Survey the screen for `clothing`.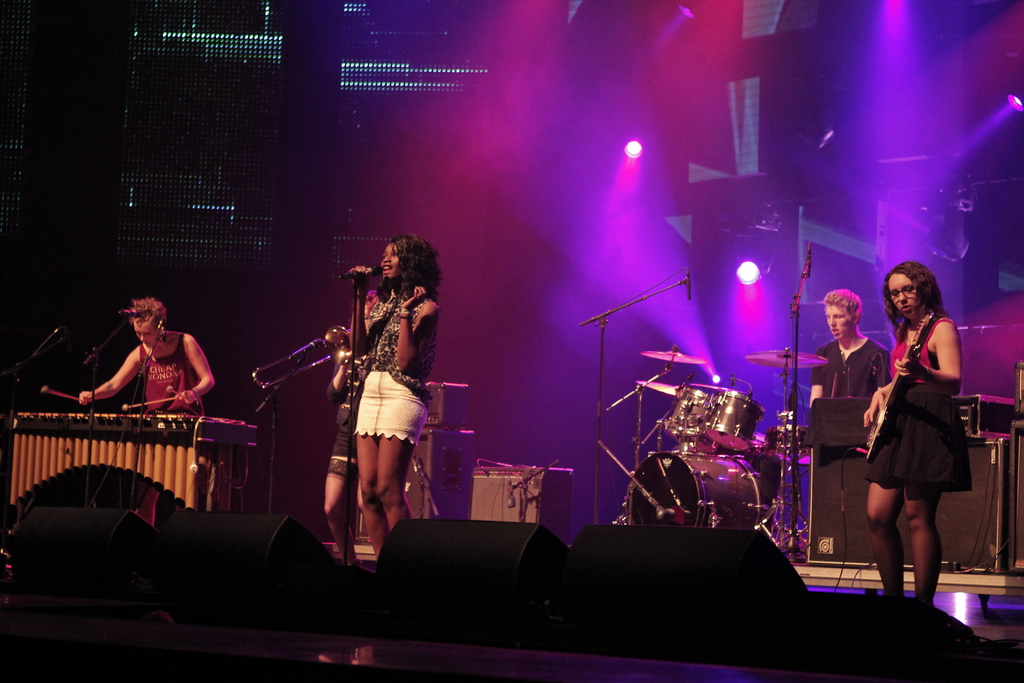
Survey found: l=137, t=323, r=199, b=422.
